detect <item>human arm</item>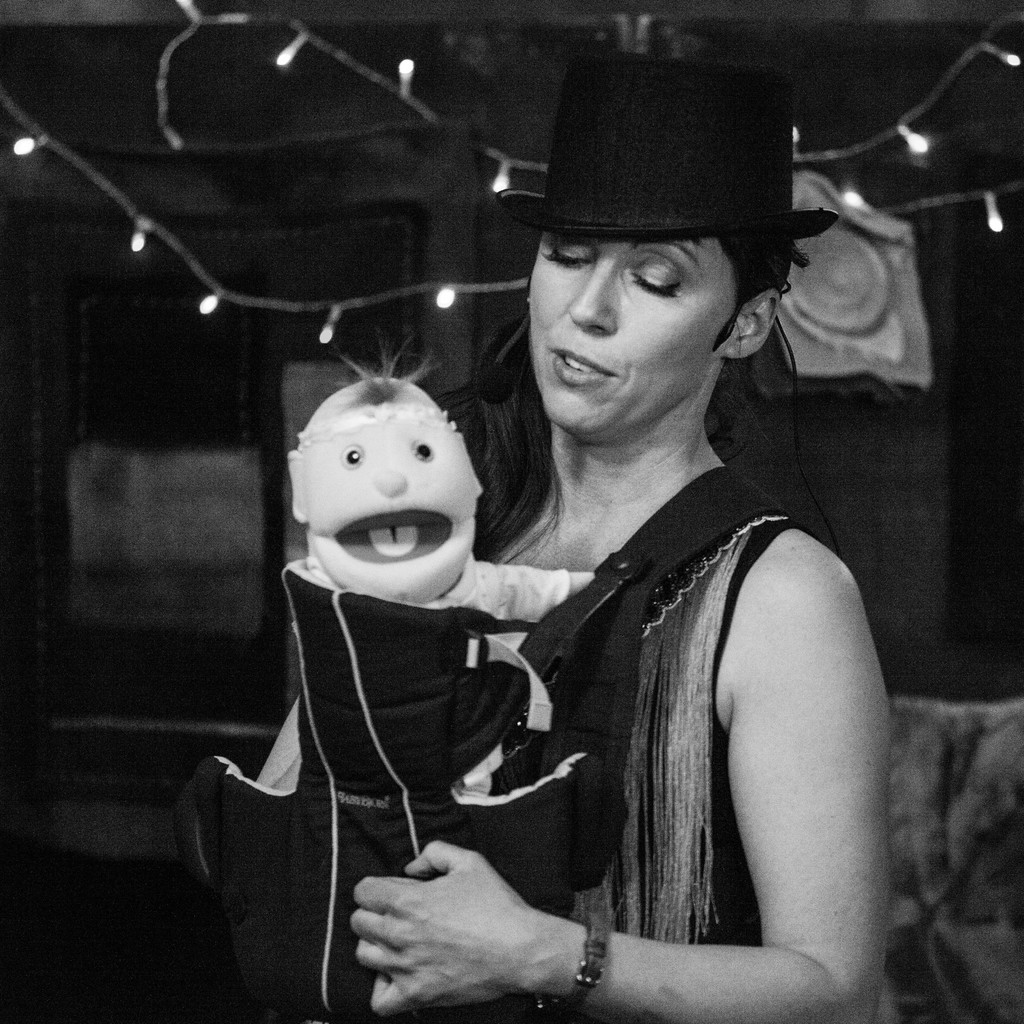
<box>461,557,610,631</box>
